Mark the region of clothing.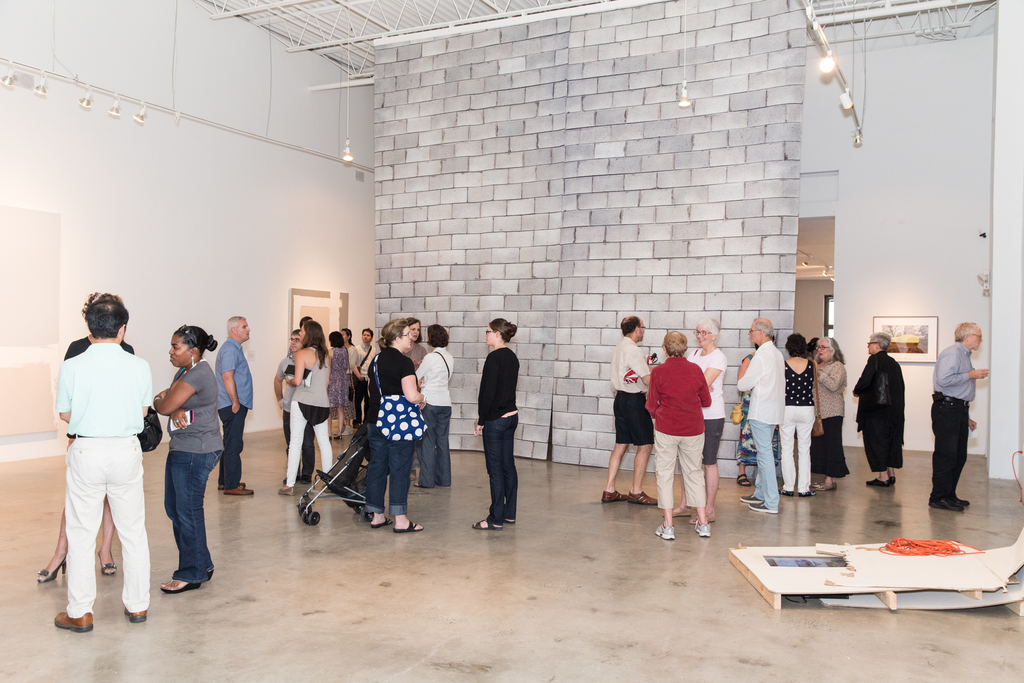
Region: {"x1": 810, "y1": 357, "x2": 855, "y2": 473}.
